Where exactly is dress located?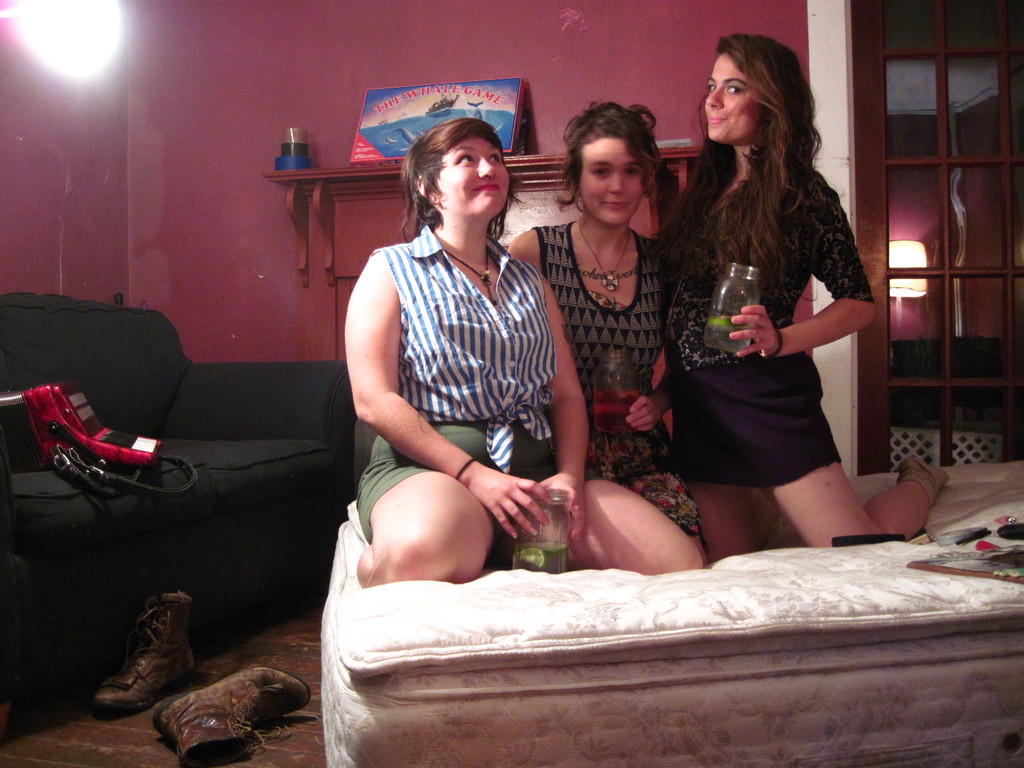
Its bounding box is (left=656, top=170, right=878, bottom=502).
